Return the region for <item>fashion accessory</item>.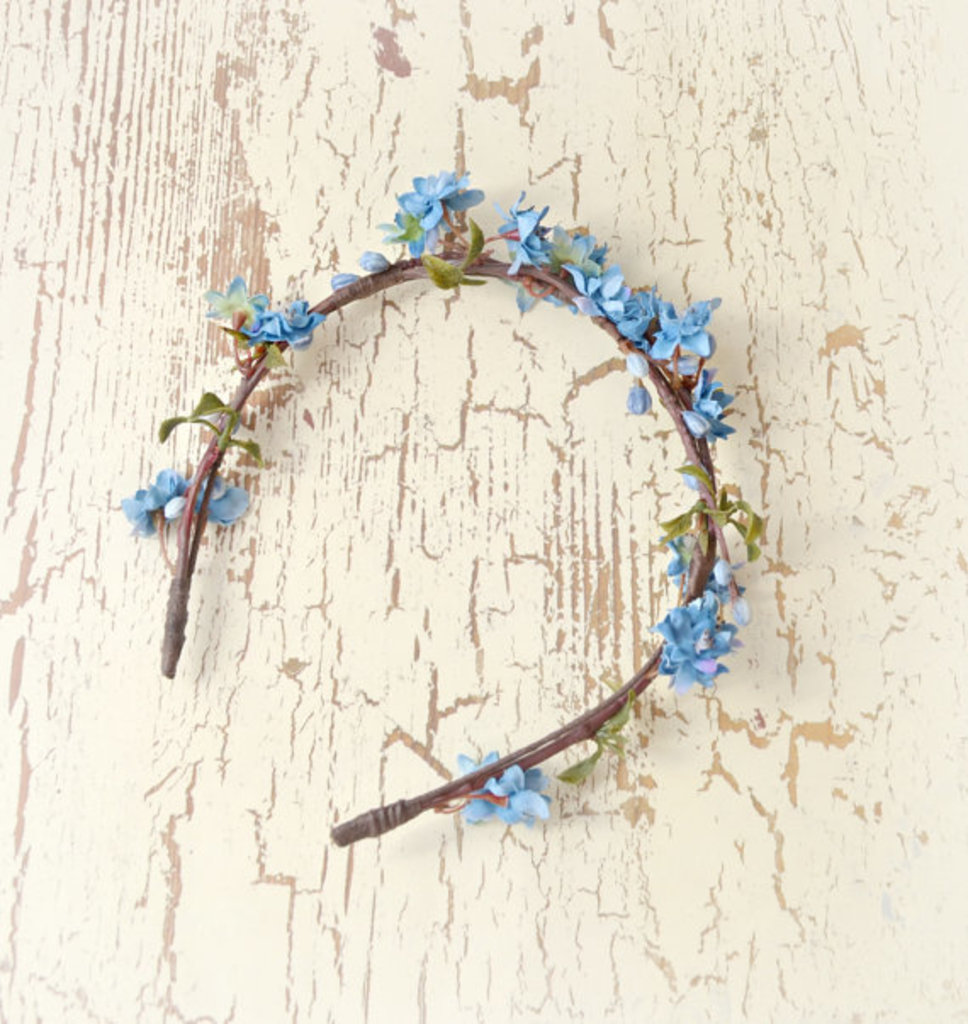
<region>117, 170, 774, 844</region>.
